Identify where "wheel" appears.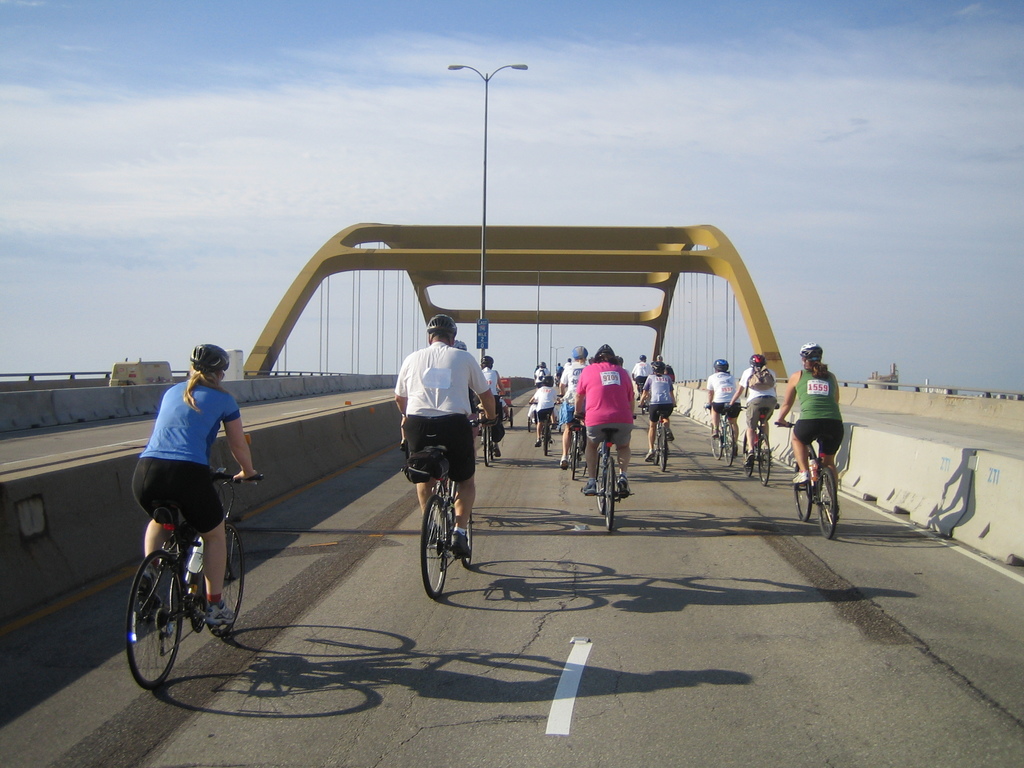
Appears at [x1=449, y1=494, x2=476, y2=569].
